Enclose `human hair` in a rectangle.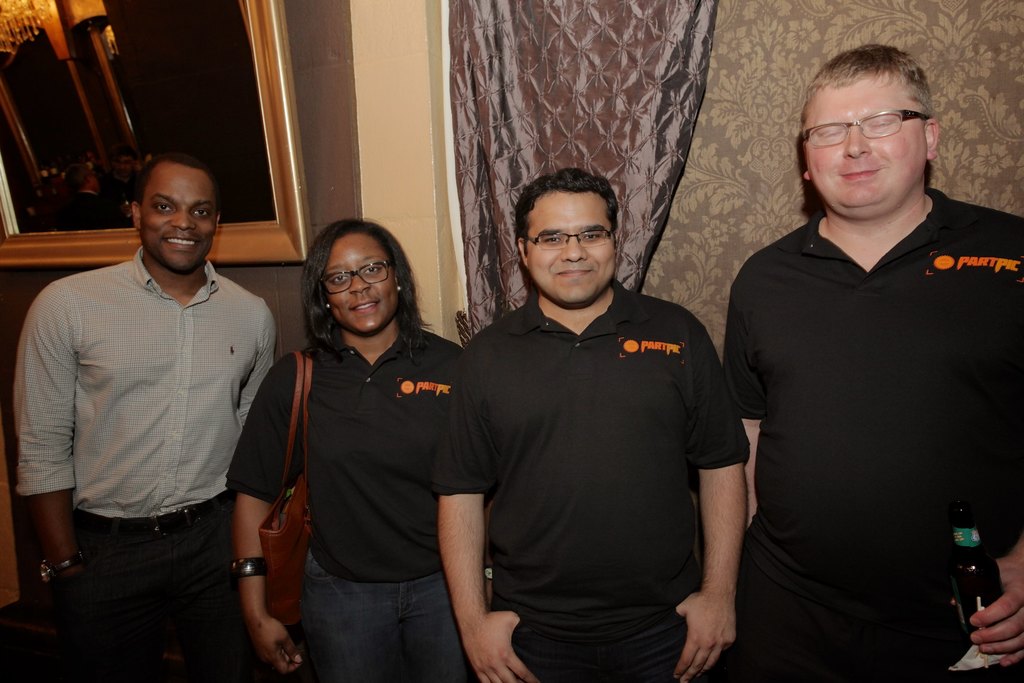
[left=516, top=167, right=621, bottom=257].
